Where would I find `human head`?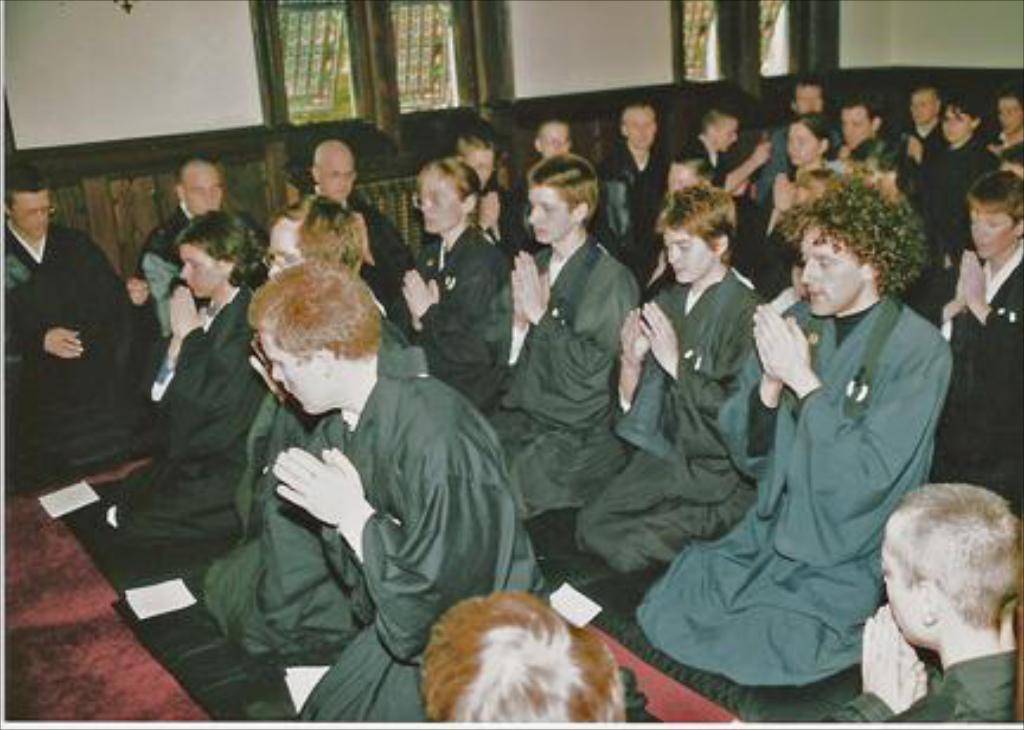
At bbox=[175, 156, 223, 213].
